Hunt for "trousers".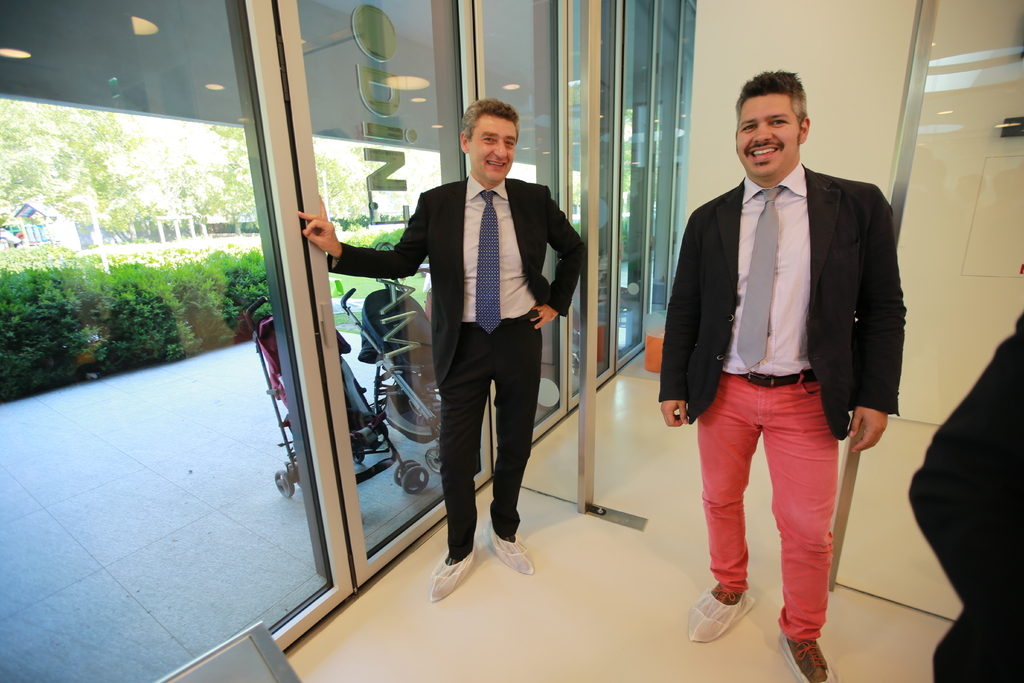
Hunted down at 685, 338, 861, 654.
